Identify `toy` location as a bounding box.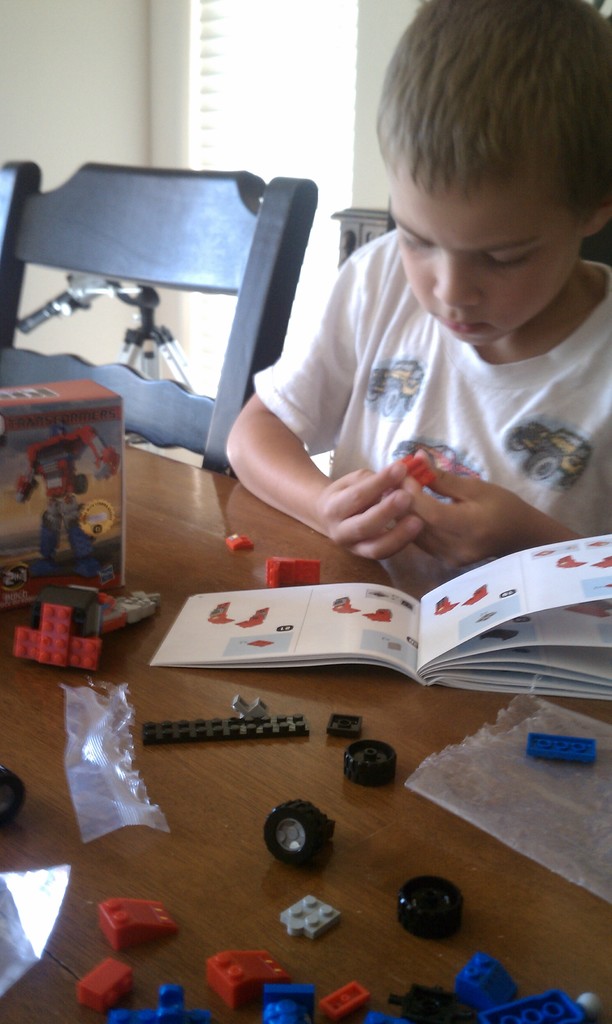
104/983/213/1023.
